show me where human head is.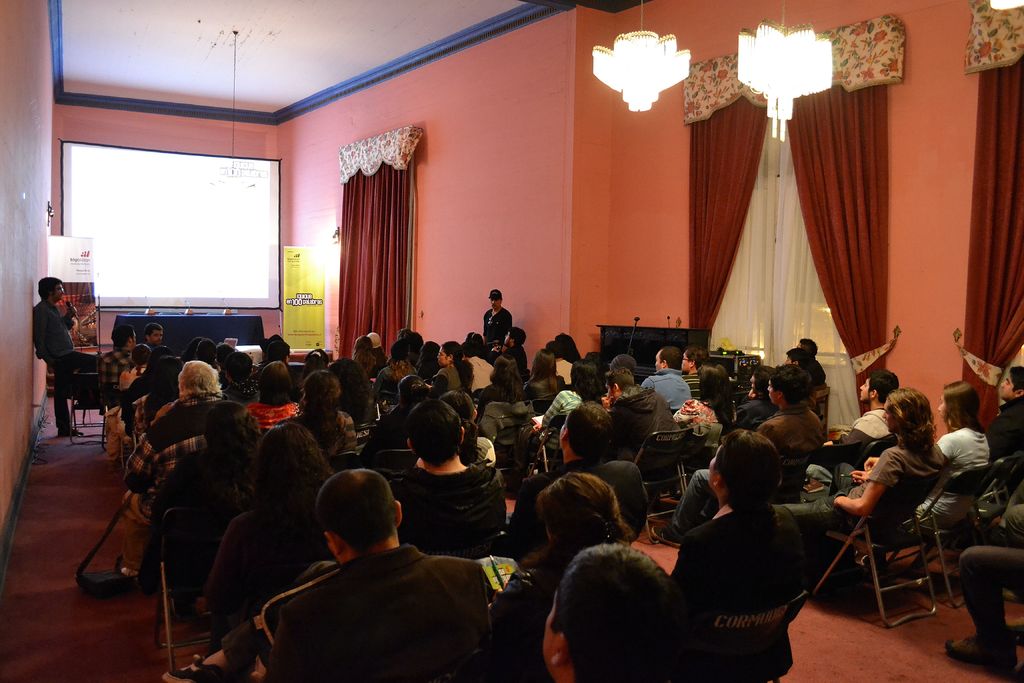
human head is at <bbox>305, 368, 341, 416</bbox>.
